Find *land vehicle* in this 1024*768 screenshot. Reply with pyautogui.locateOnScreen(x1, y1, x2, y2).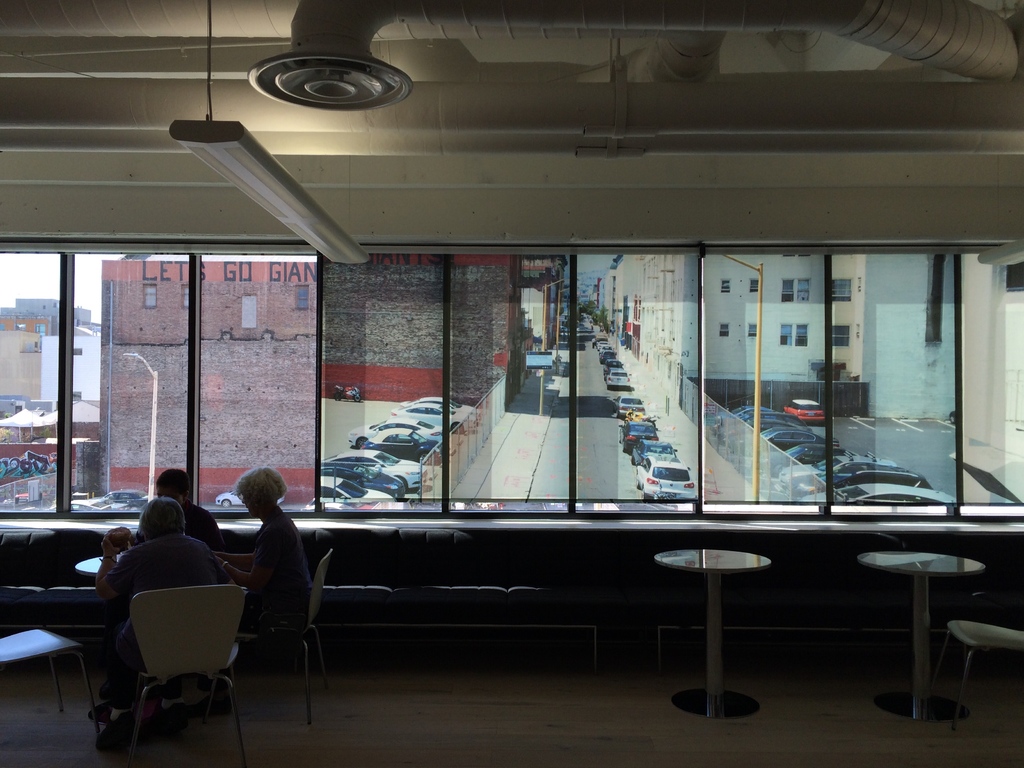
pyautogui.locateOnScreen(636, 458, 690, 504).
